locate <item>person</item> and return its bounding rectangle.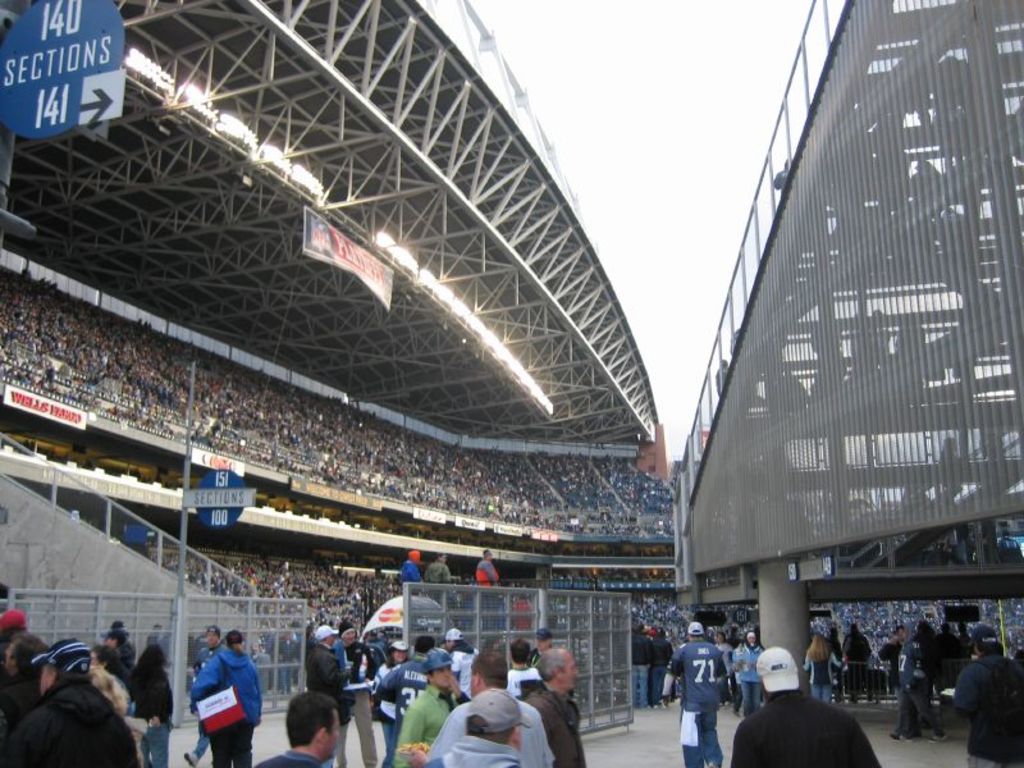
pyautogui.locateOnScreen(893, 627, 942, 739).
